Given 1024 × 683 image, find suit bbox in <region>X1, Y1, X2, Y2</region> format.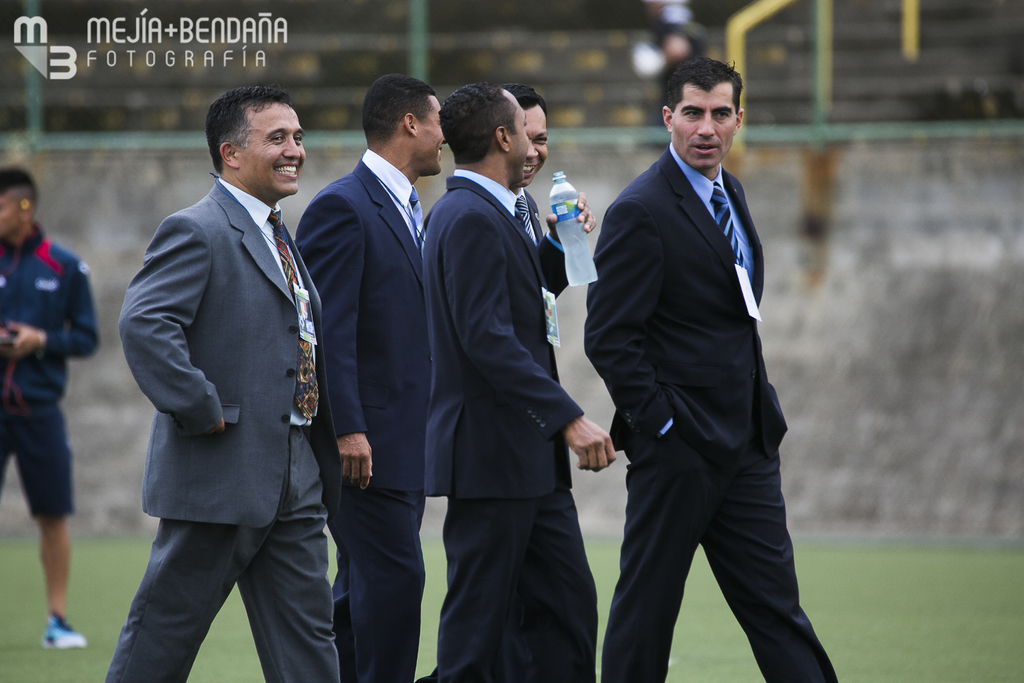
<region>291, 148, 428, 682</region>.
